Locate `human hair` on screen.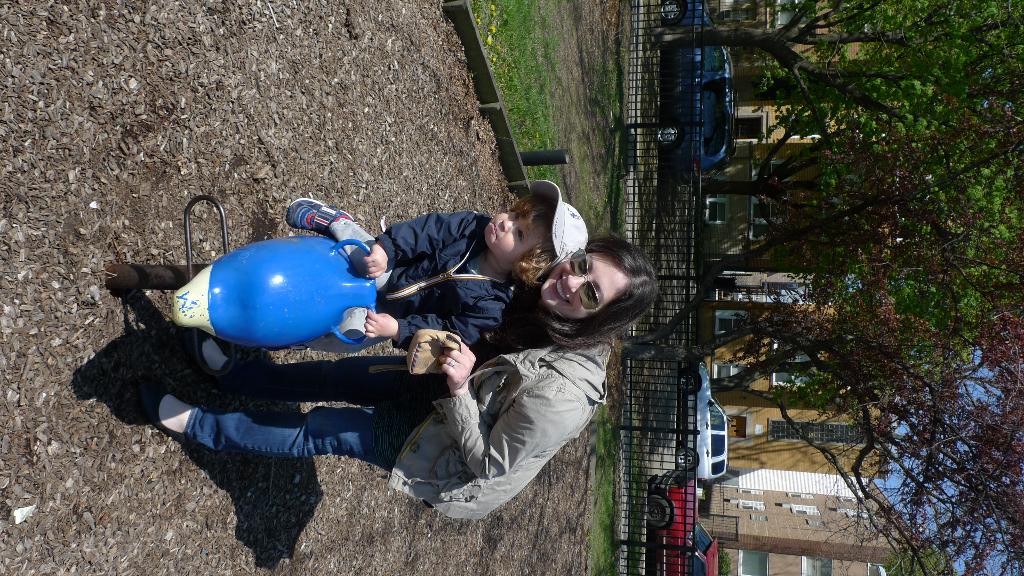
On screen at box(510, 190, 557, 291).
